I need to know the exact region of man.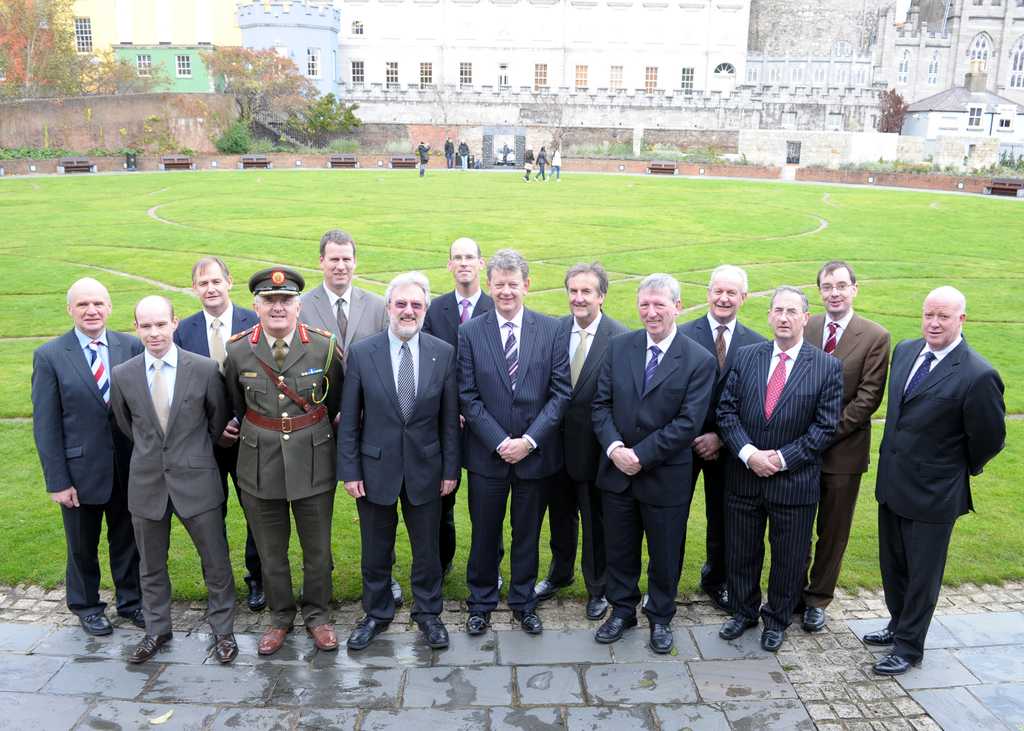
Region: crop(294, 223, 391, 606).
